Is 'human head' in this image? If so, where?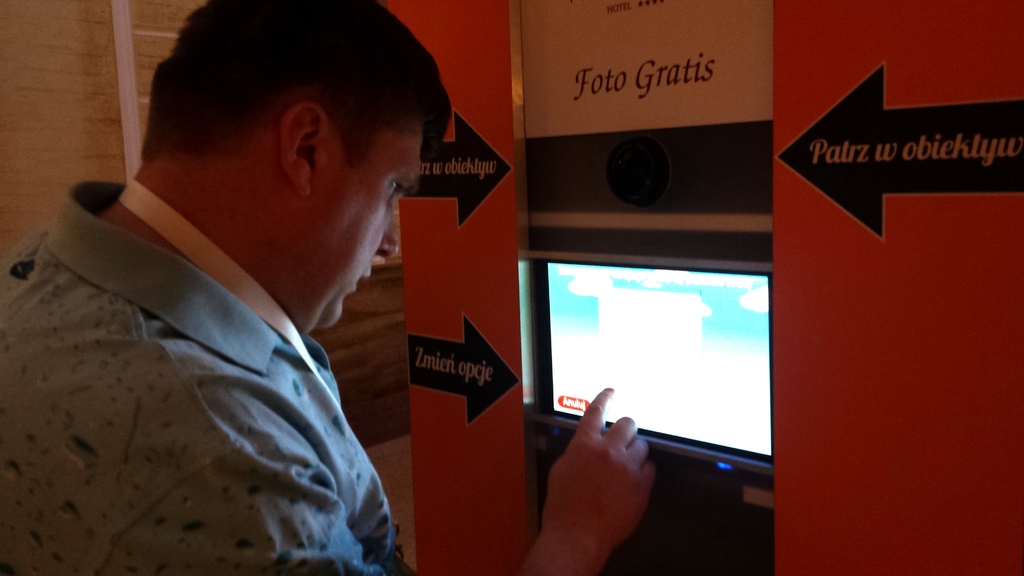
Yes, at x1=132 y1=21 x2=432 y2=299.
